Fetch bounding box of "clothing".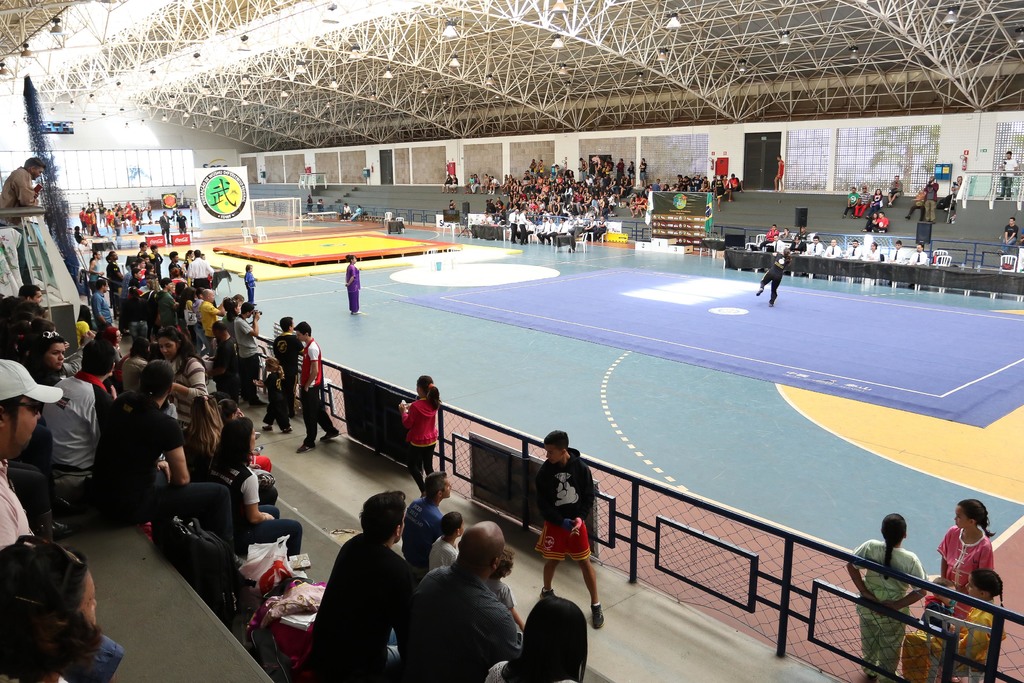
Bbox: (left=90, top=394, right=233, bottom=543).
